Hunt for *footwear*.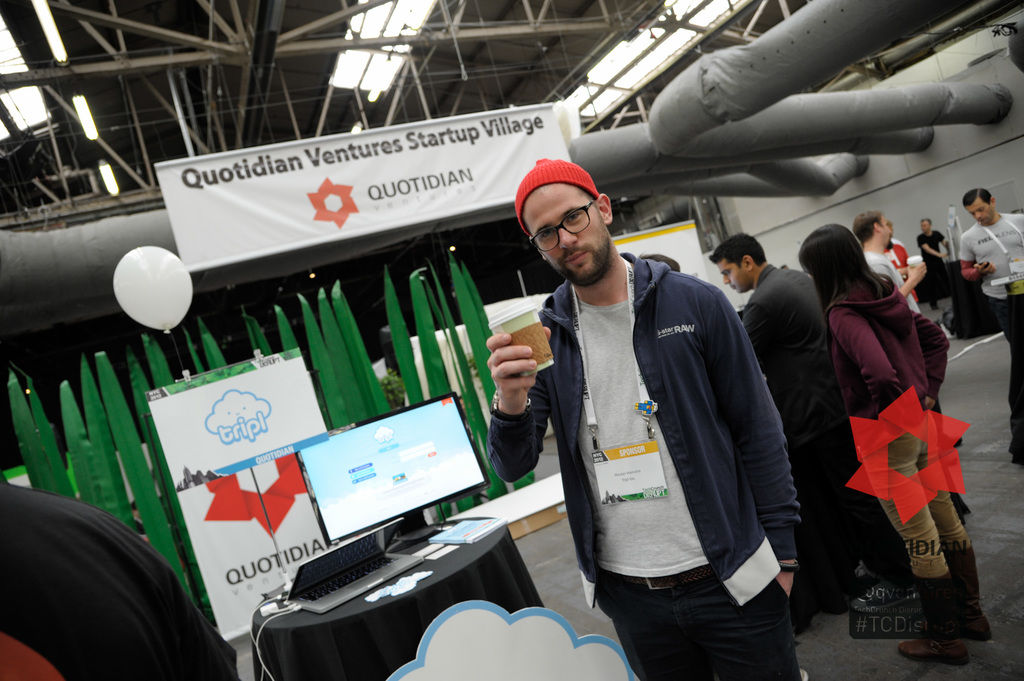
Hunted down at locate(853, 562, 882, 587).
